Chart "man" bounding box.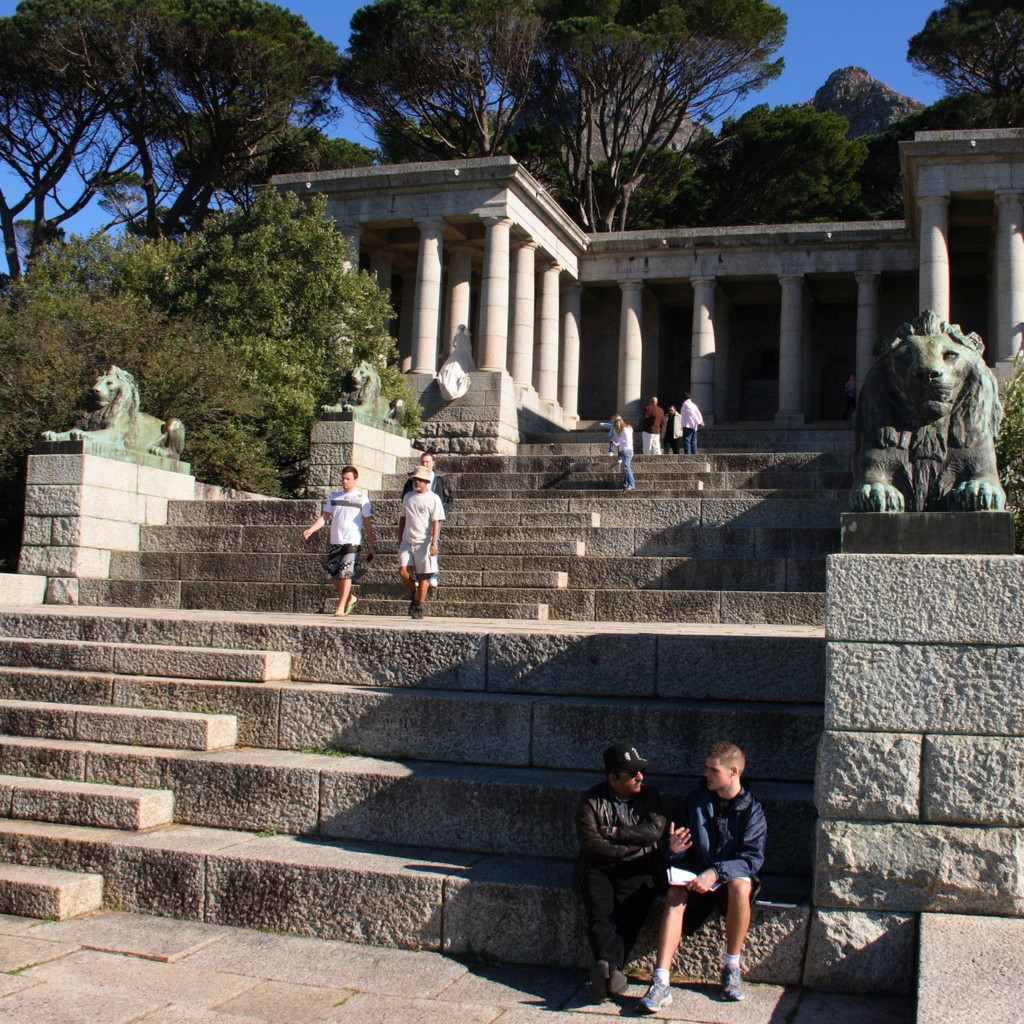
Charted: l=397, t=462, r=445, b=620.
